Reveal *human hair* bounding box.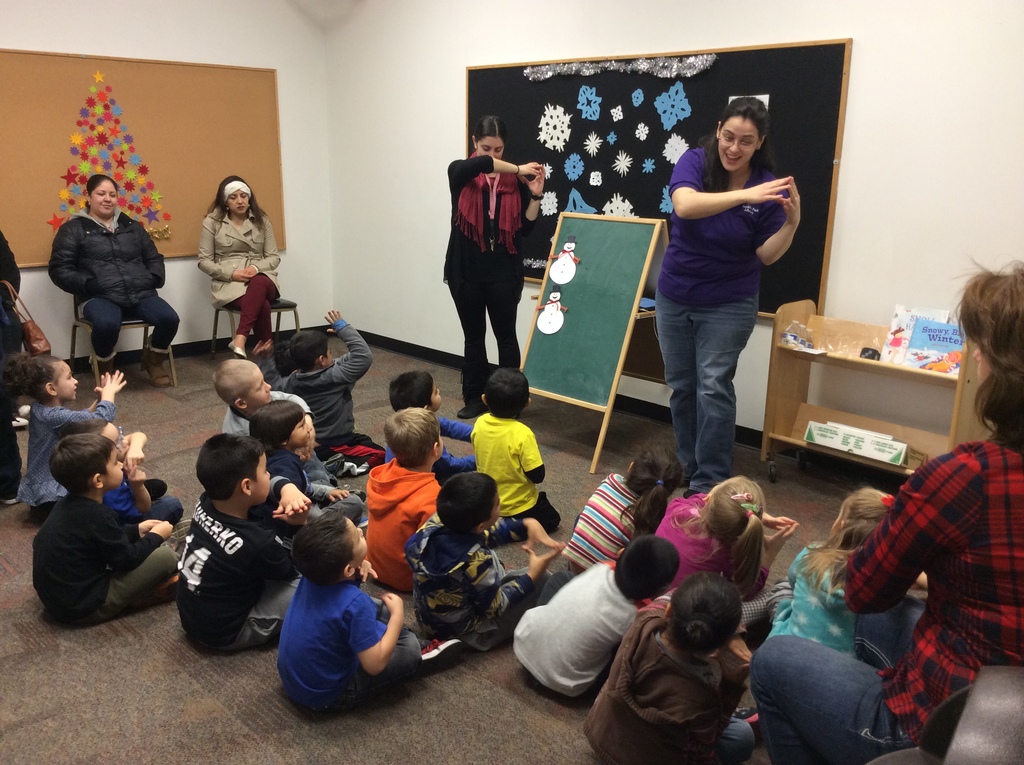
Revealed: bbox=[798, 492, 895, 595].
